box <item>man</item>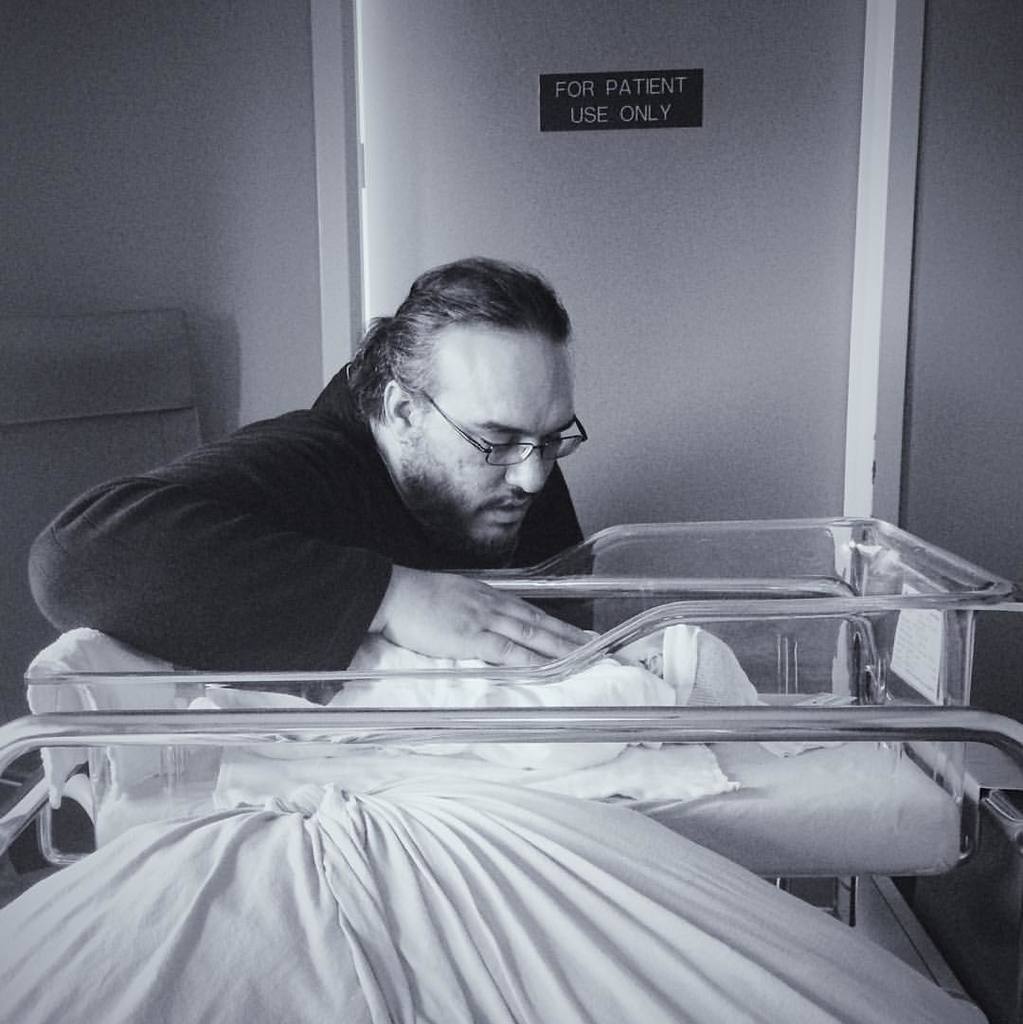
{"left": 200, "top": 247, "right": 679, "bottom": 728}
